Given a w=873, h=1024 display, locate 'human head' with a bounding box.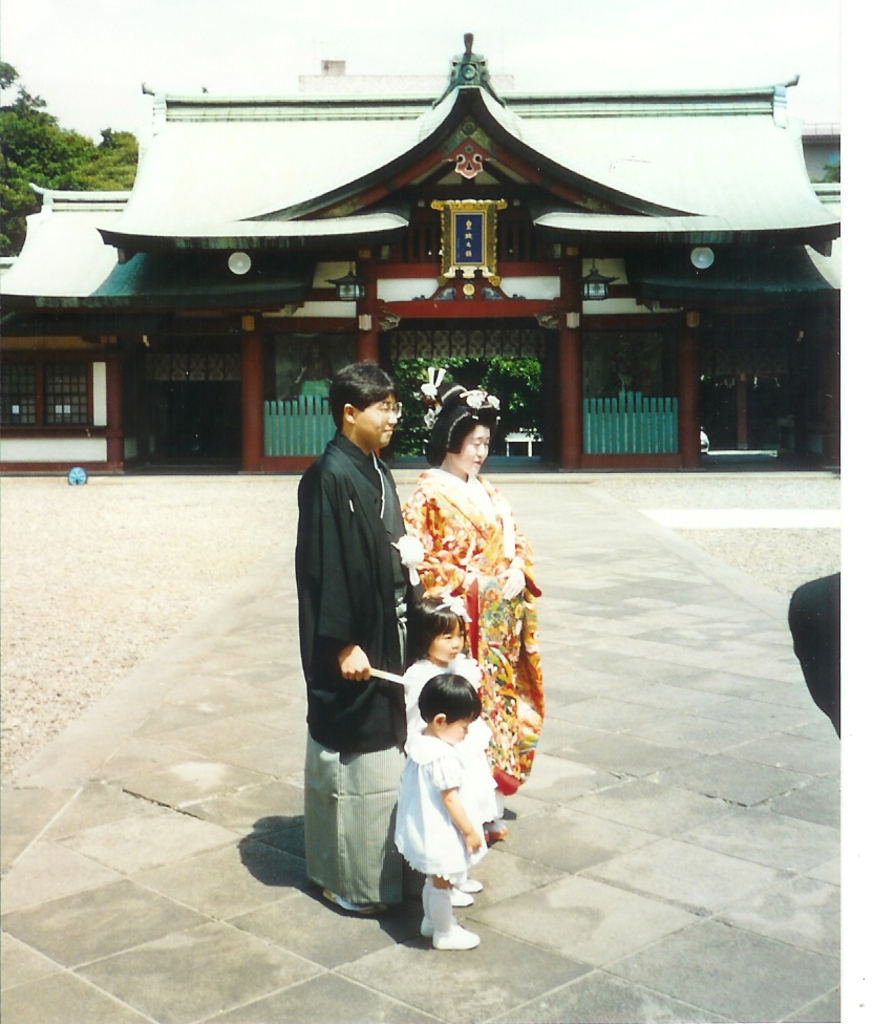
Located: (329,361,399,450).
